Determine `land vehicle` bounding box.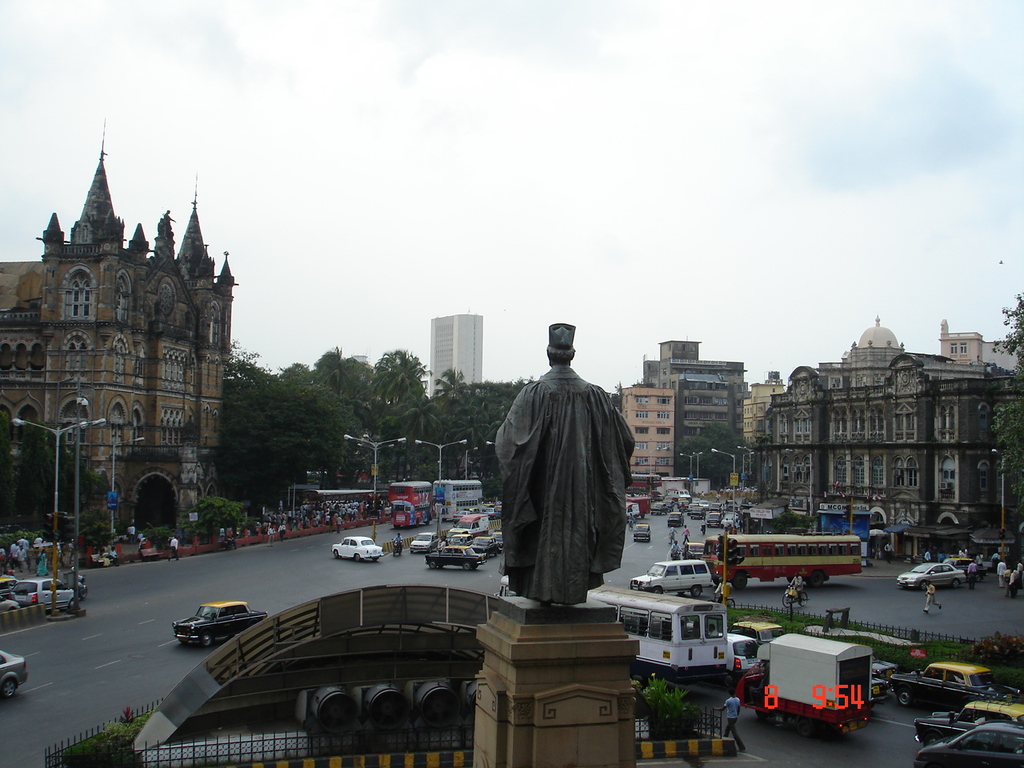
Determined: <box>726,633,771,686</box>.
